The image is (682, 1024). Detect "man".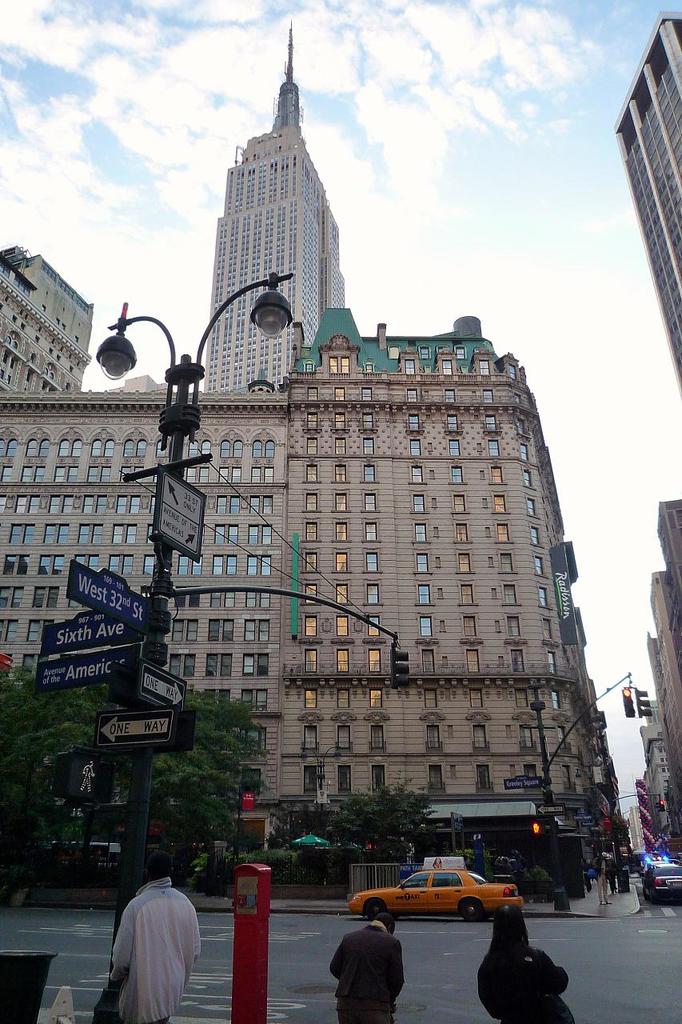
Detection: <region>593, 850, 611, 913</region>.
